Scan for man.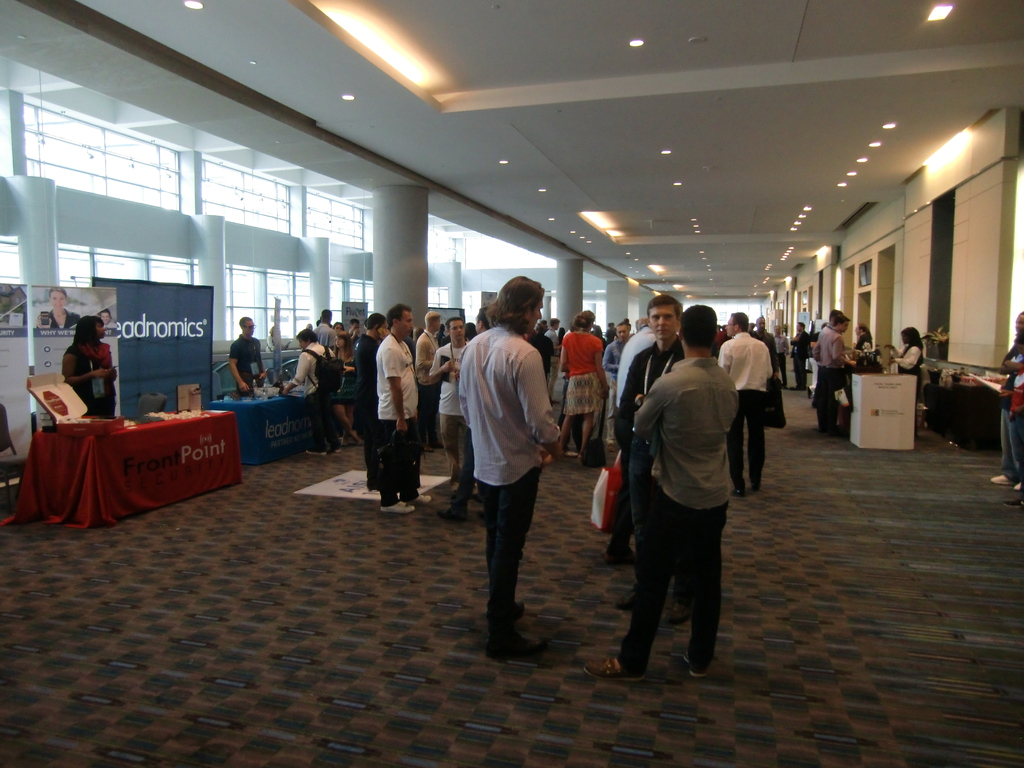
Scan result: box=[228, 316, 266, 396].
